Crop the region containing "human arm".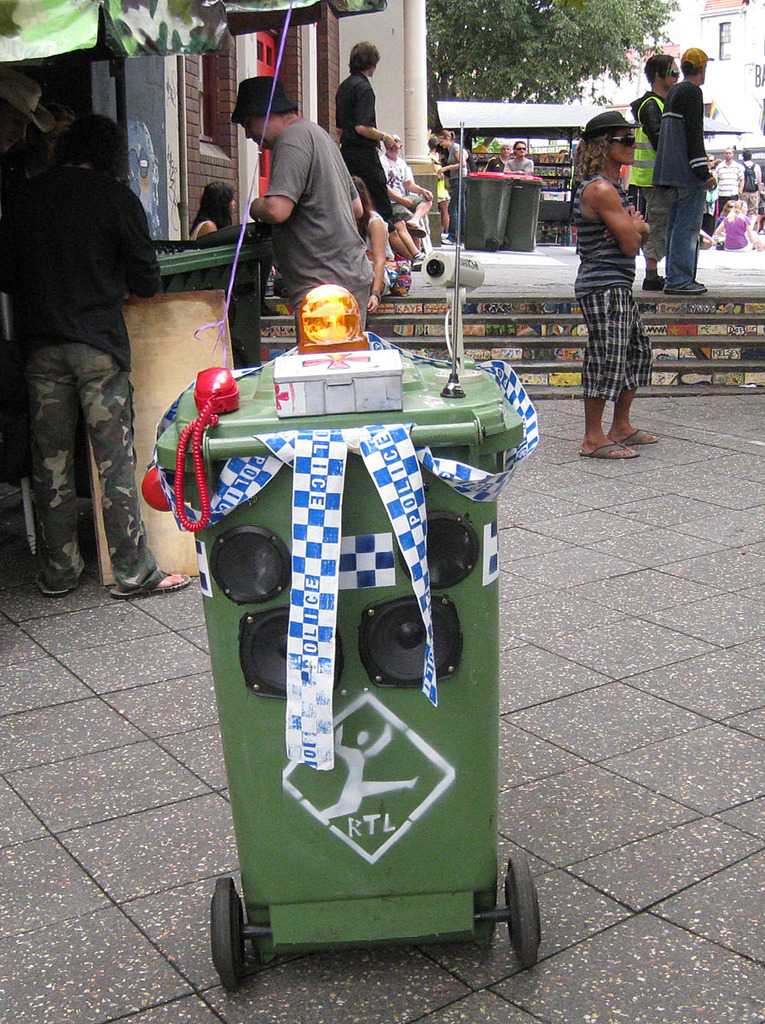
Crop region: 350 76 396 154.
